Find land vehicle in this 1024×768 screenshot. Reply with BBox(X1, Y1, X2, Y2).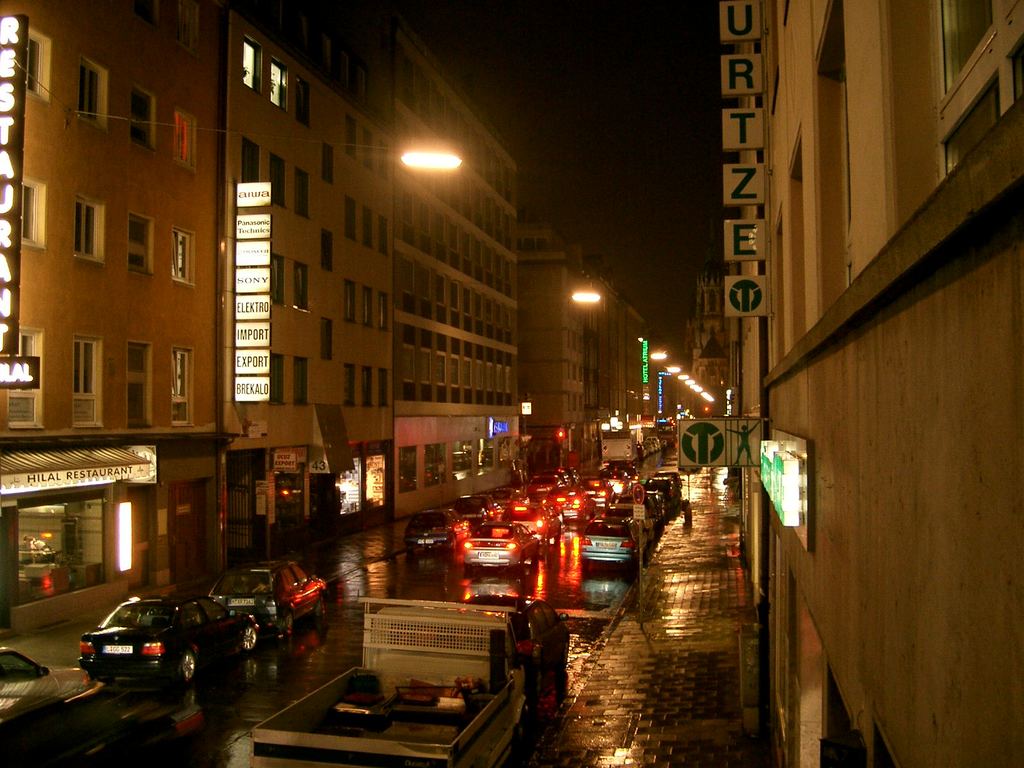
BBox(563, 465, 579, 484).
